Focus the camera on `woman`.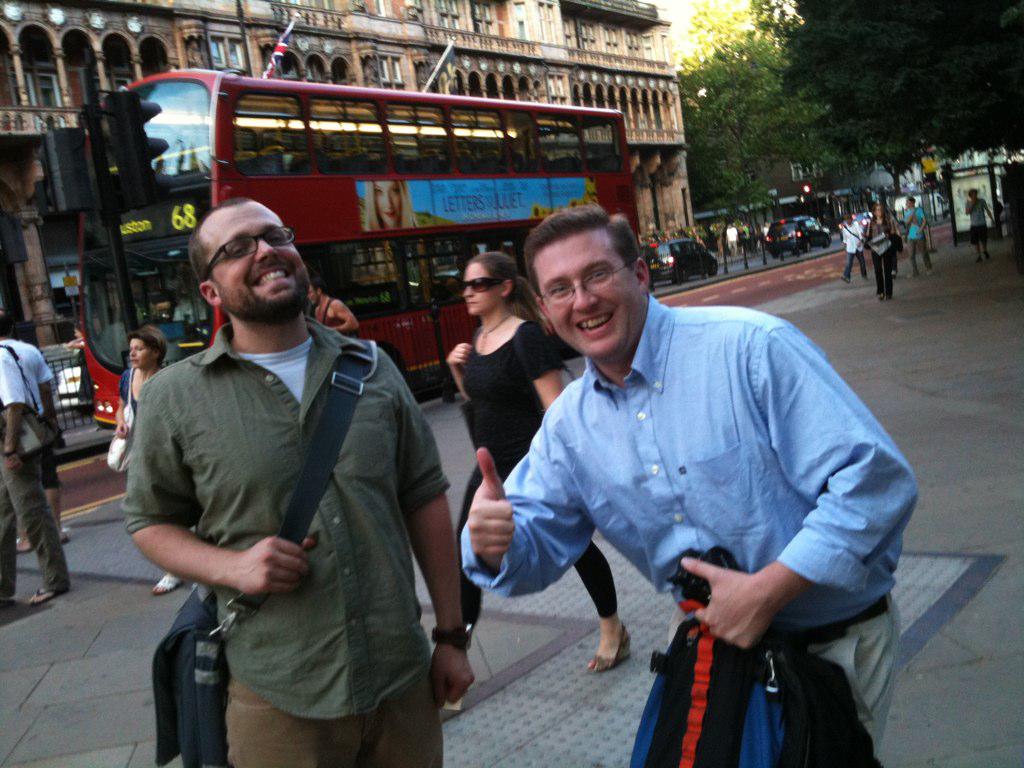
Focus region: crop(112, 327, 178, 594).
